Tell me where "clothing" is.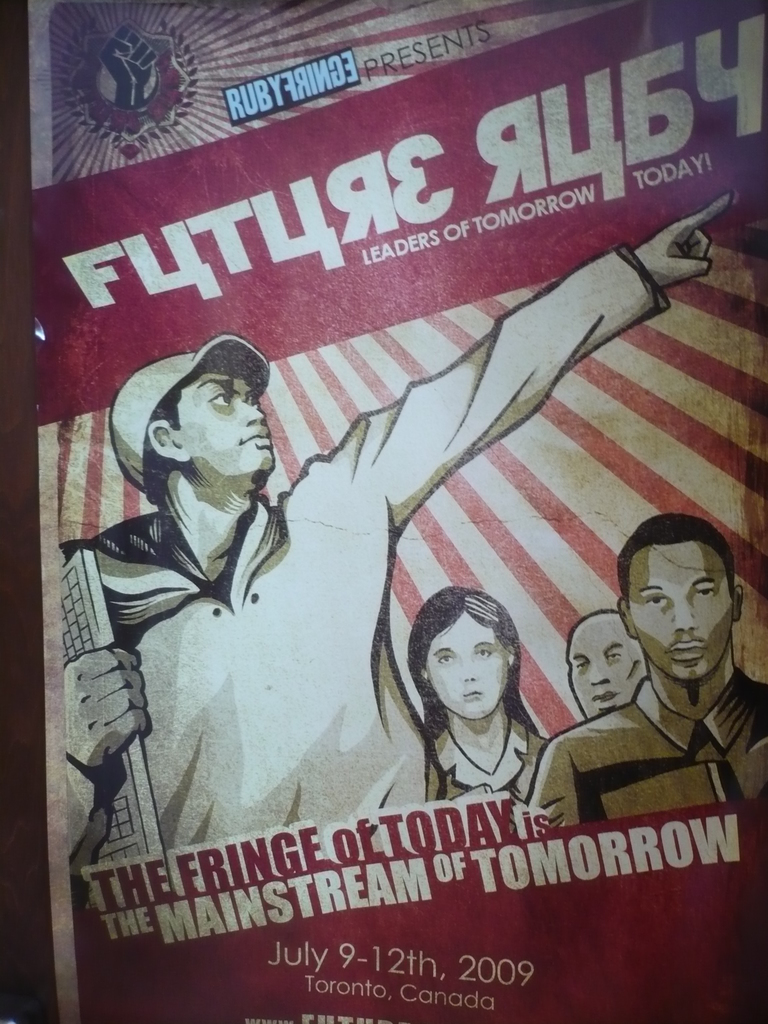
"clothing" is at l=525, t=675, r=767, b=827.
